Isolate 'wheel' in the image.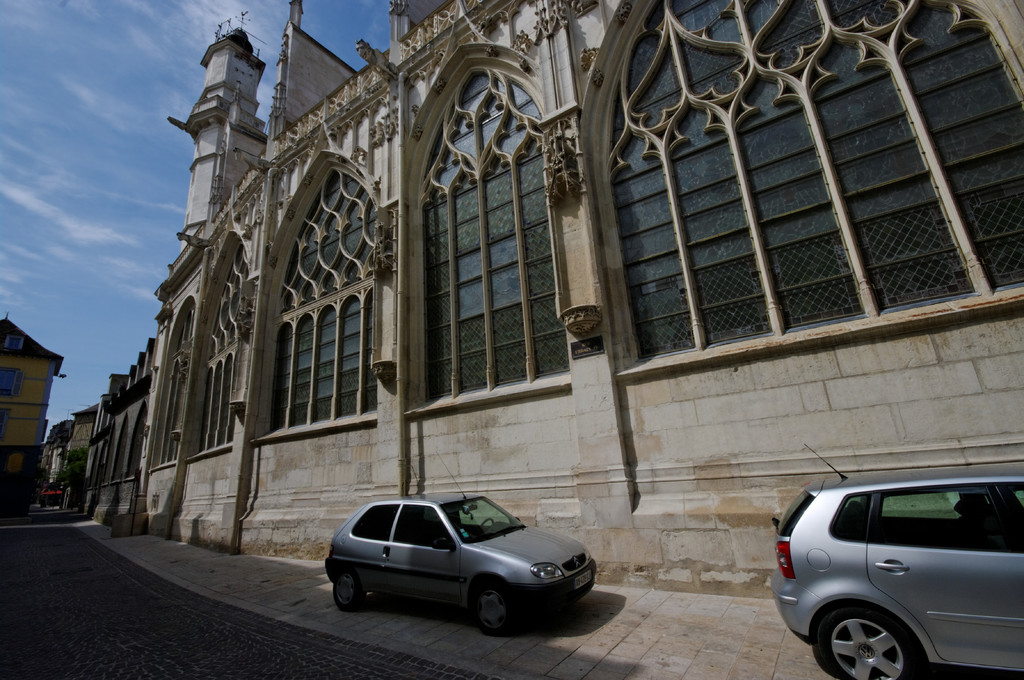
Isolated region: BBox(821, 608, 925, 679).
